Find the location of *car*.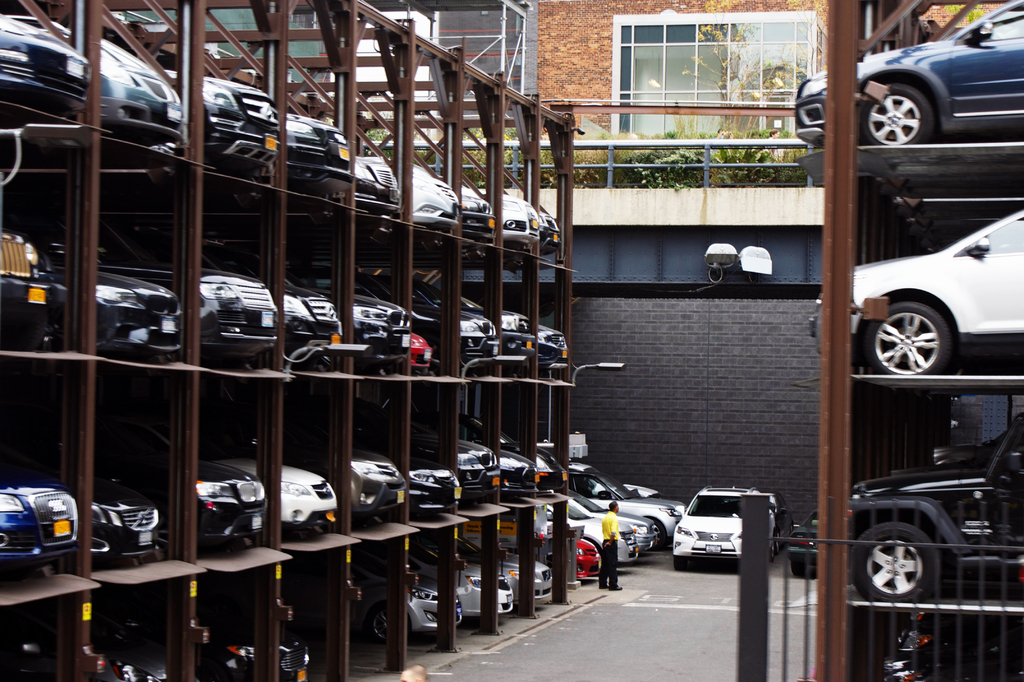
Location: region(499, 305, 534, 362).
